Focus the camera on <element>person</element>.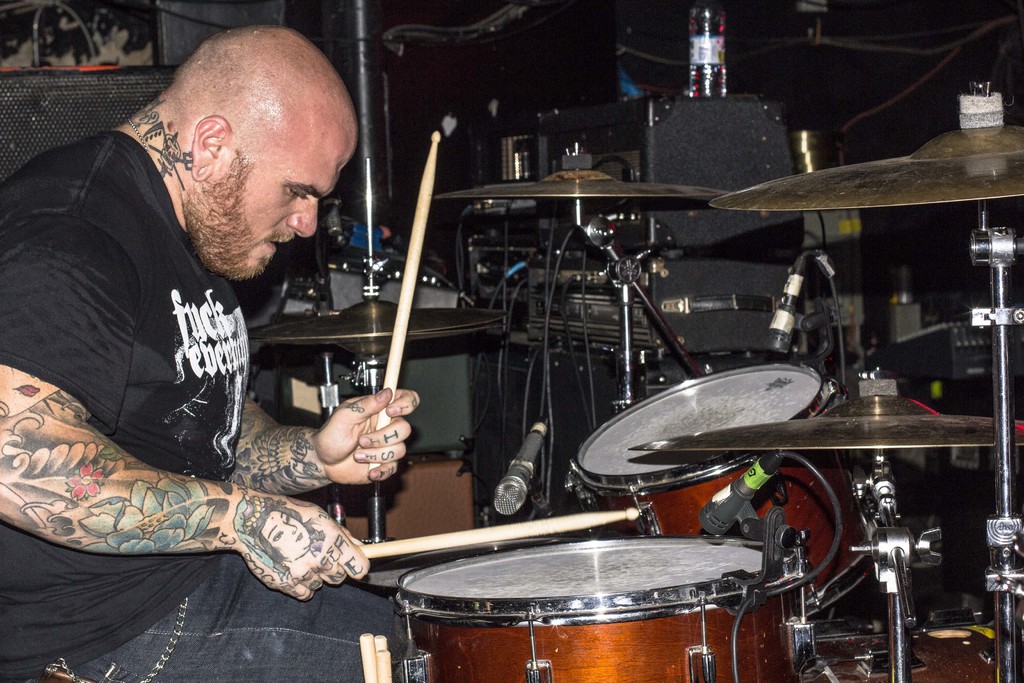
Focus region: bbox=[0, 21, 417, 682].
